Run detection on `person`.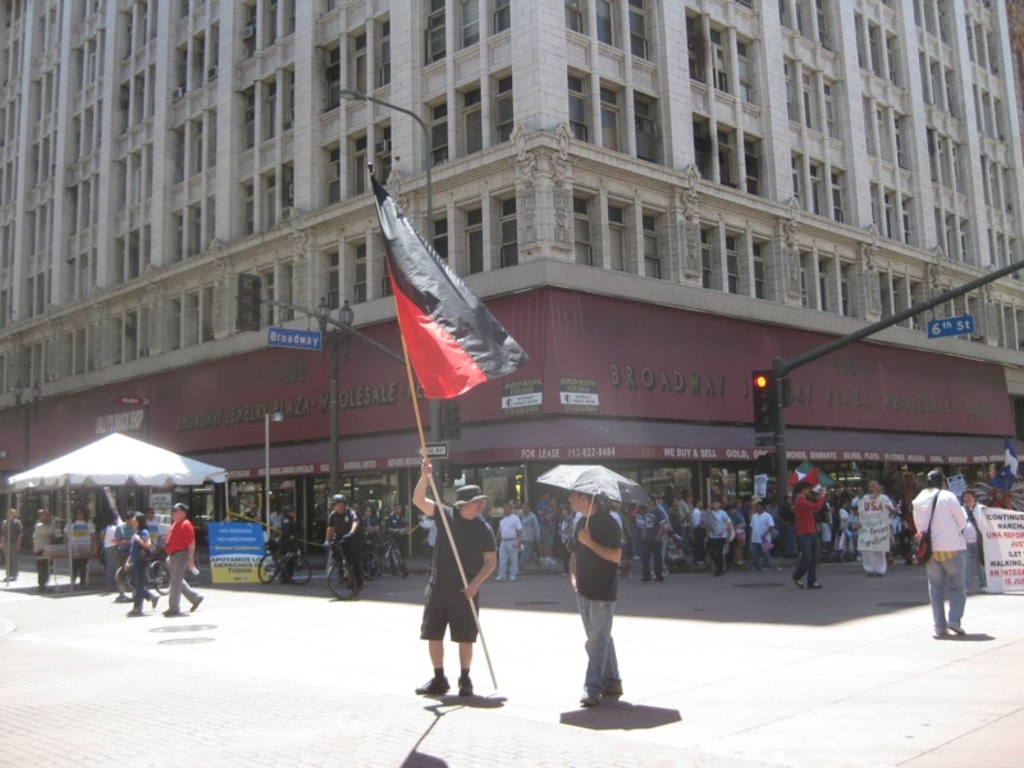
Result: rect(696, 490, 733, 580).
